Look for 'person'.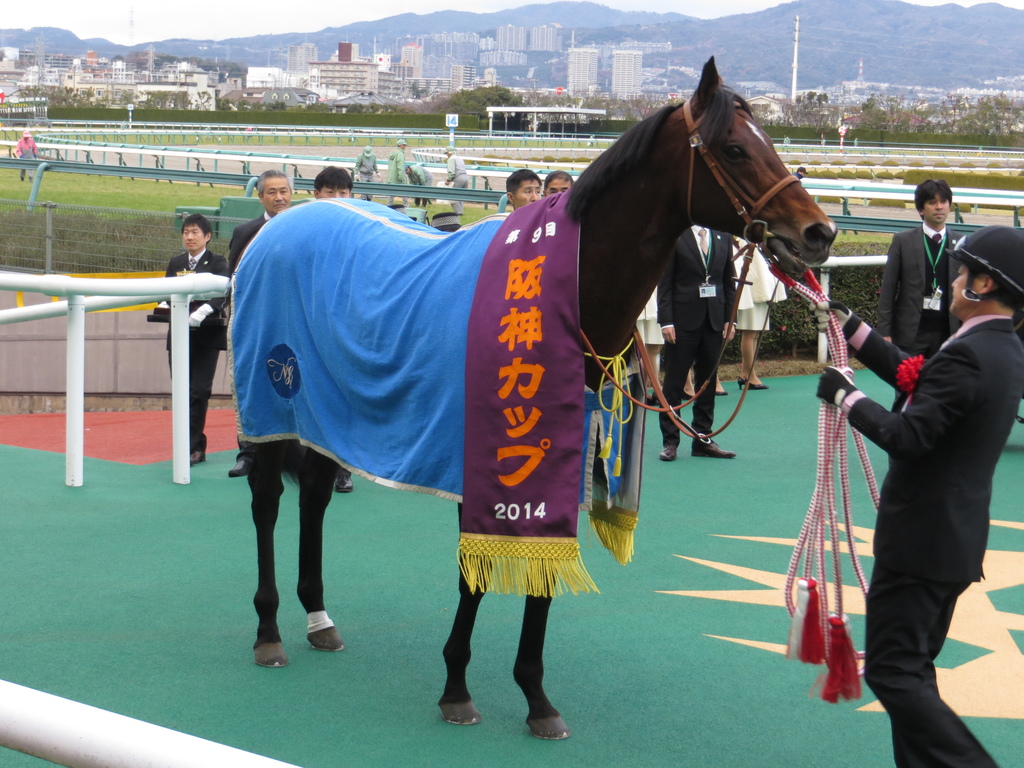
Found: region(15, 130, 38, 182).
